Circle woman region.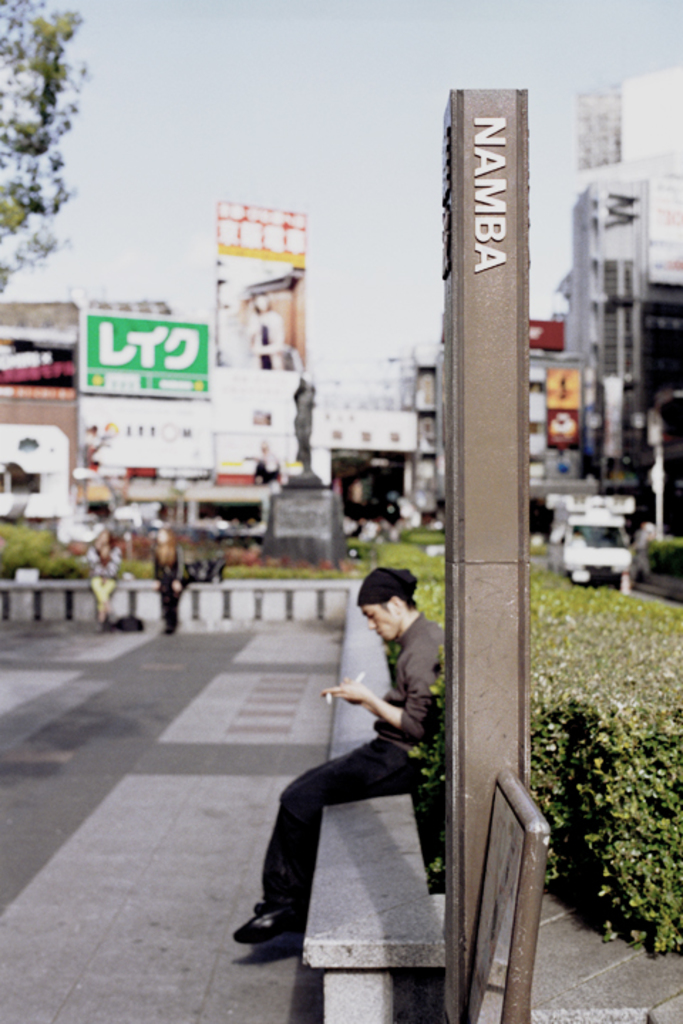
Region: pyautogui.locateOnScreen(83, 525, 125, 636).
